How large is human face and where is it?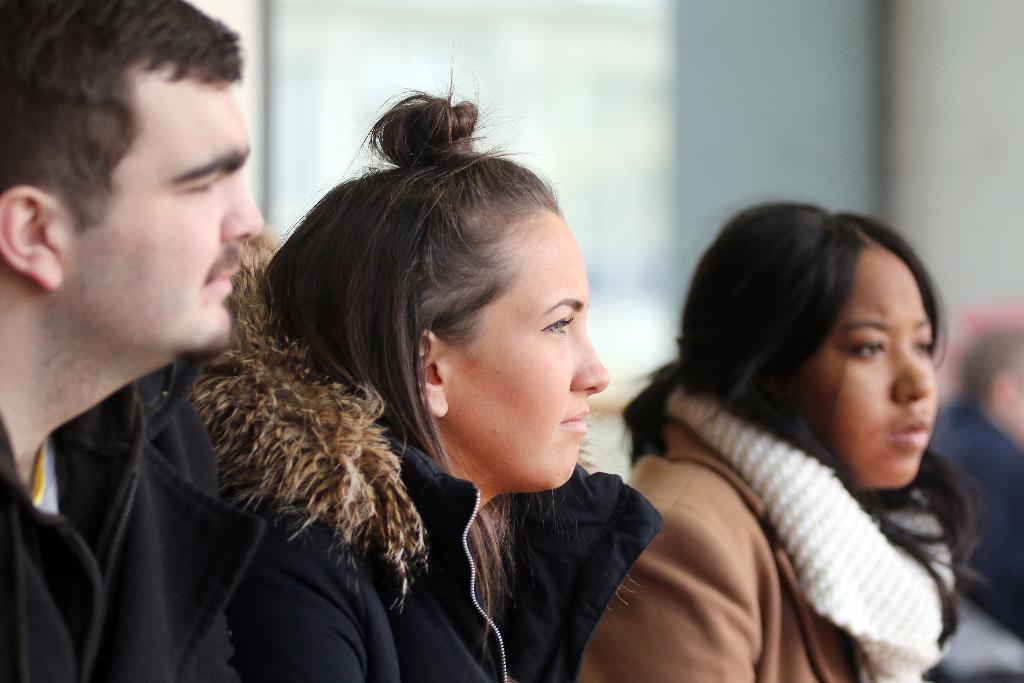
Bounding box: (435,220,604,488).
